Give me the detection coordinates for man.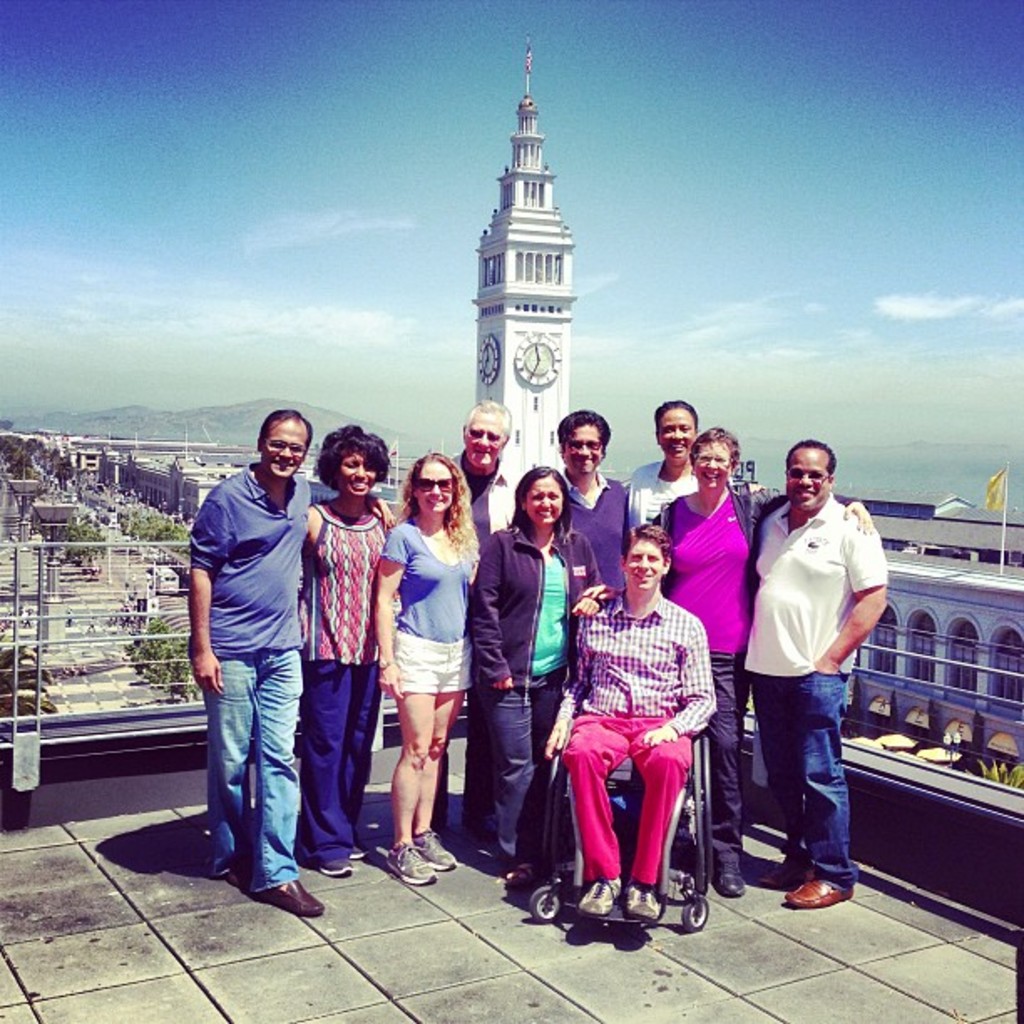
bbox=(549, 520, 718, 919).
